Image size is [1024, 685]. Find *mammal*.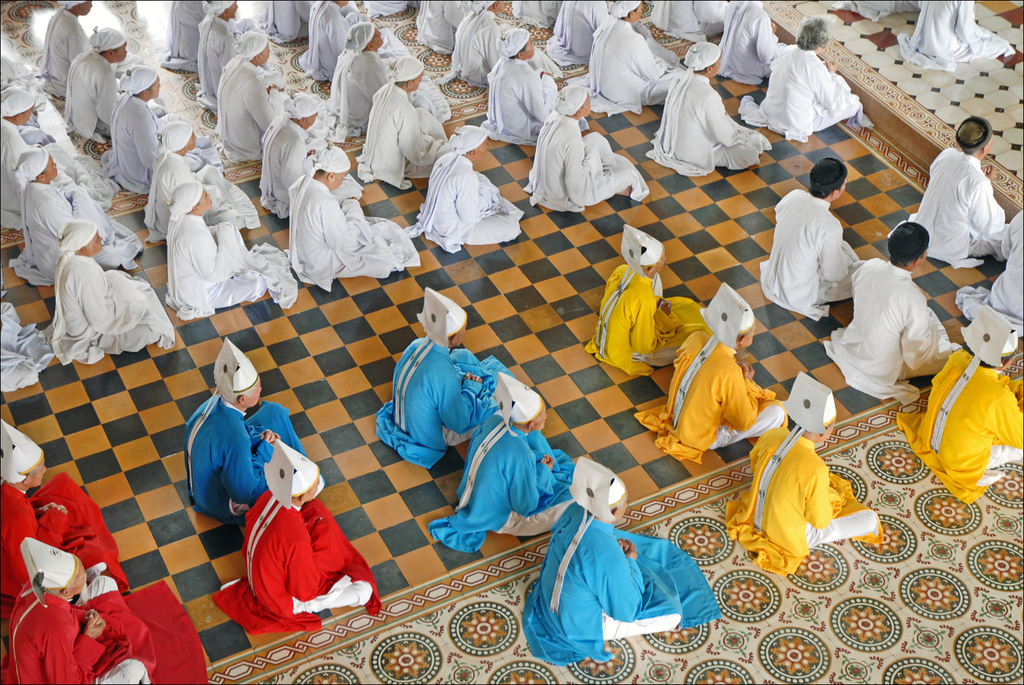
BBox(256, 90, 363, 217).
